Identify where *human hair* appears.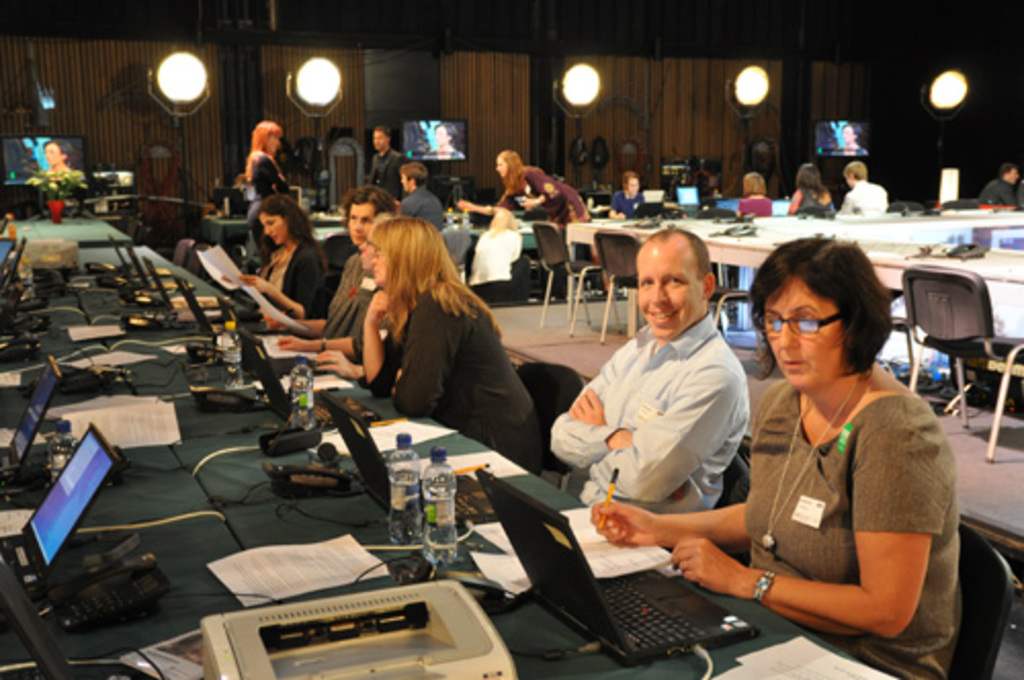
Appears at Rect(373, 125, 389, 145).
